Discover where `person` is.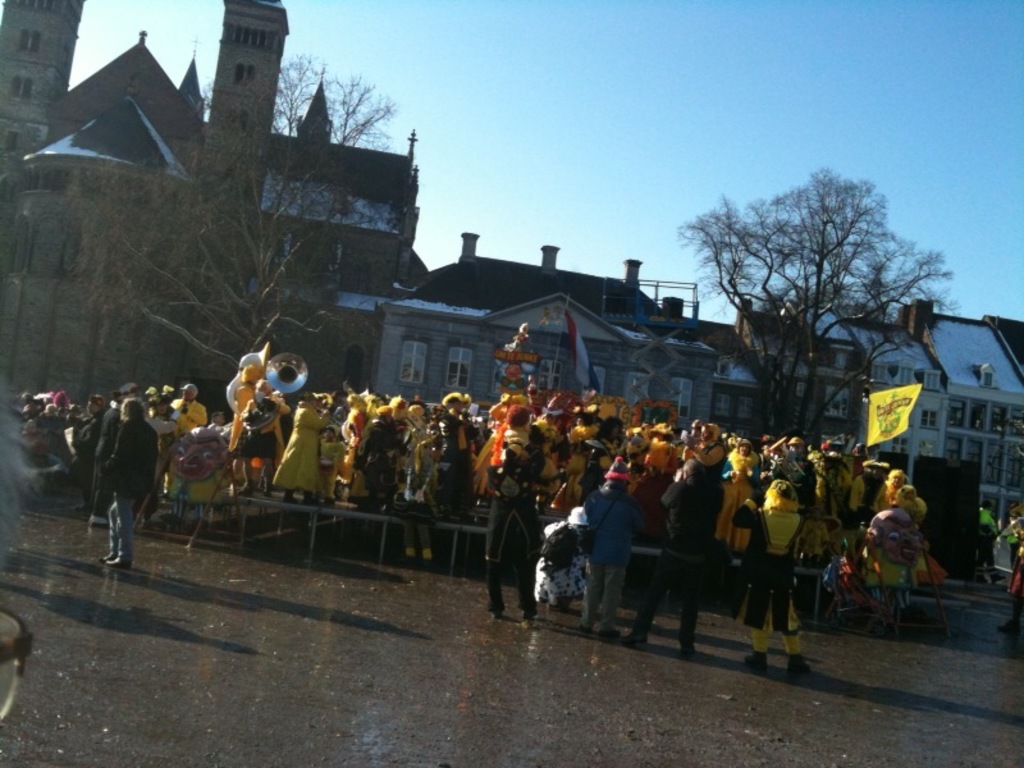
Discovered at x1=95 y1=402 x2=156 y2=561.
